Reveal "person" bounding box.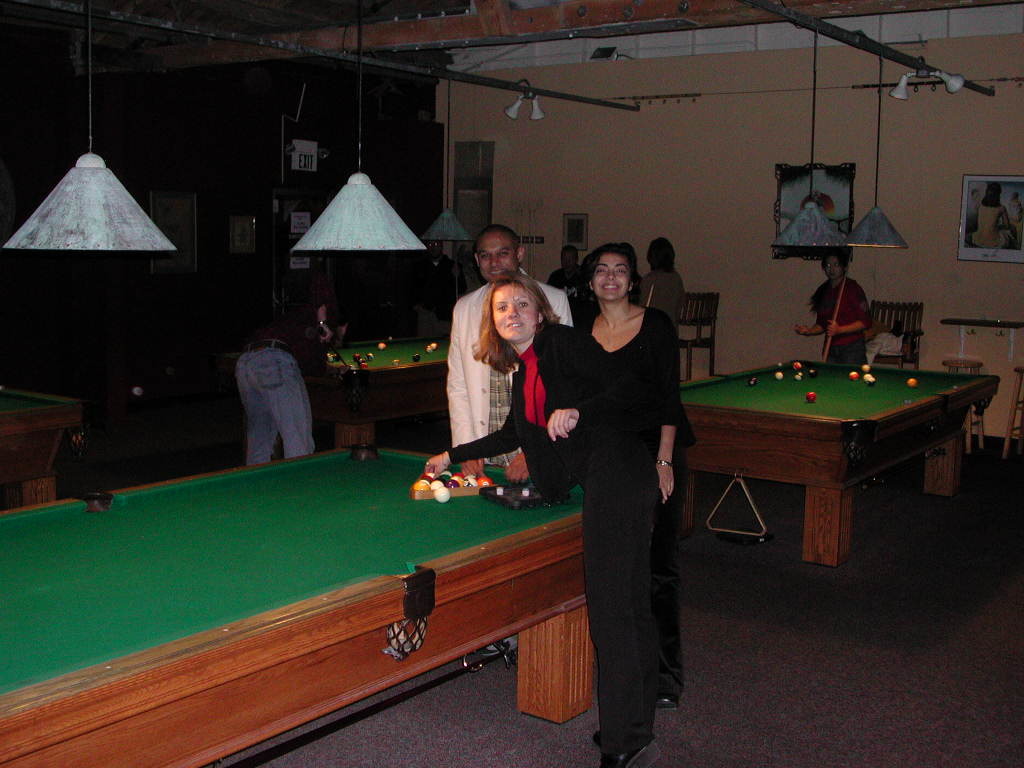
Revealed: bbox=(636, 234, 688, 329).
